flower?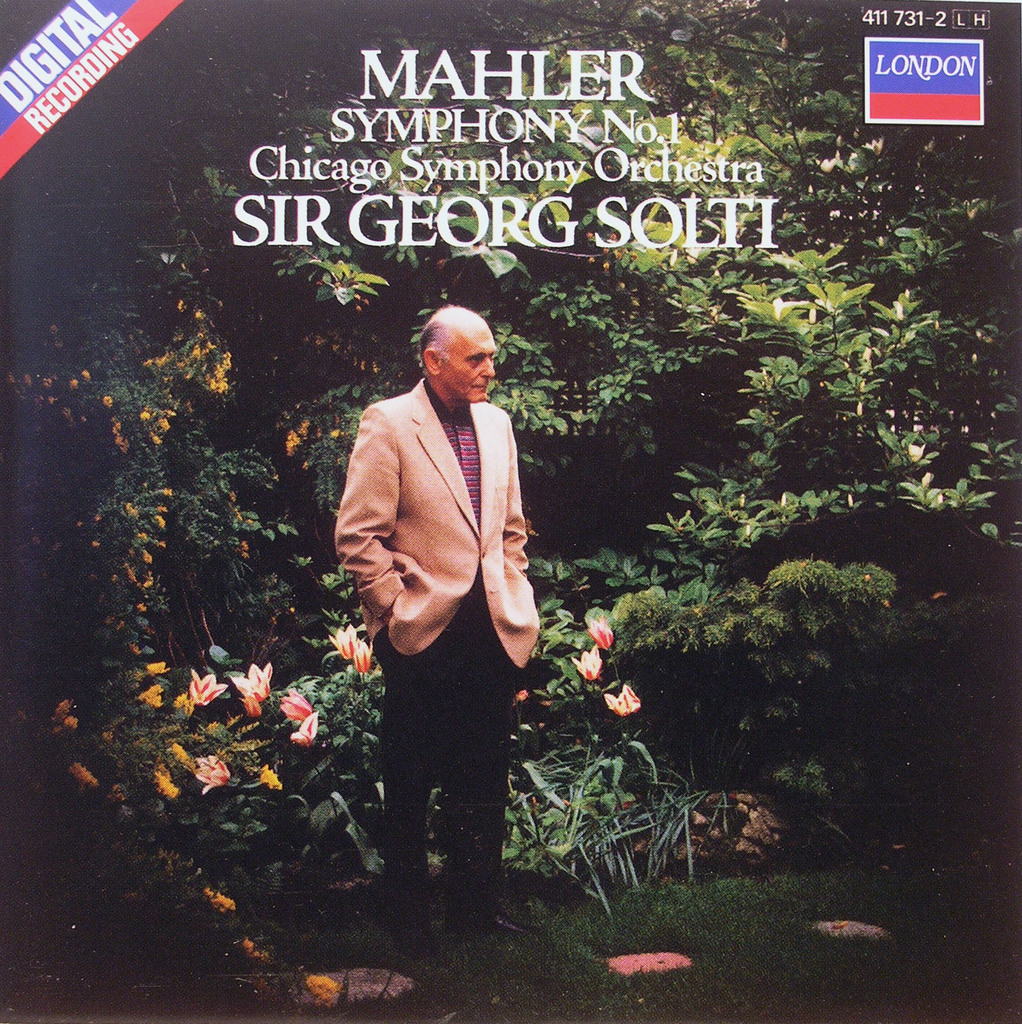
bbox=[230, 661, 274, 701]
